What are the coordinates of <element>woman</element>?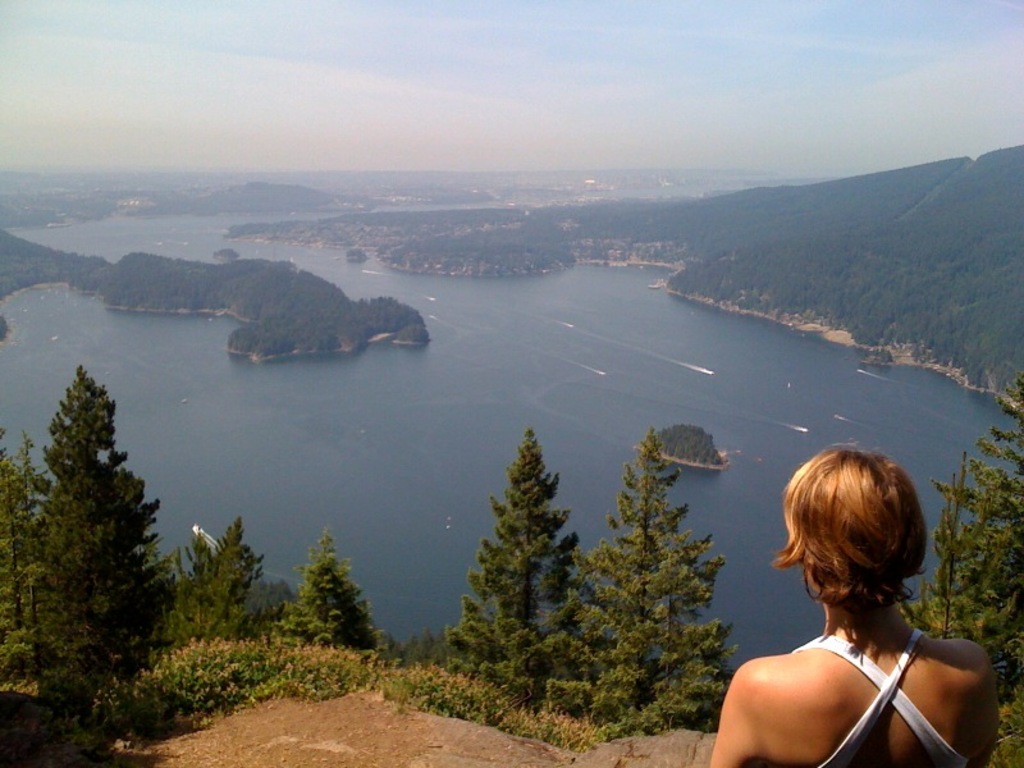
{"x1": 707, "y1": 439, "x2": 1007, "y2": 767}.
